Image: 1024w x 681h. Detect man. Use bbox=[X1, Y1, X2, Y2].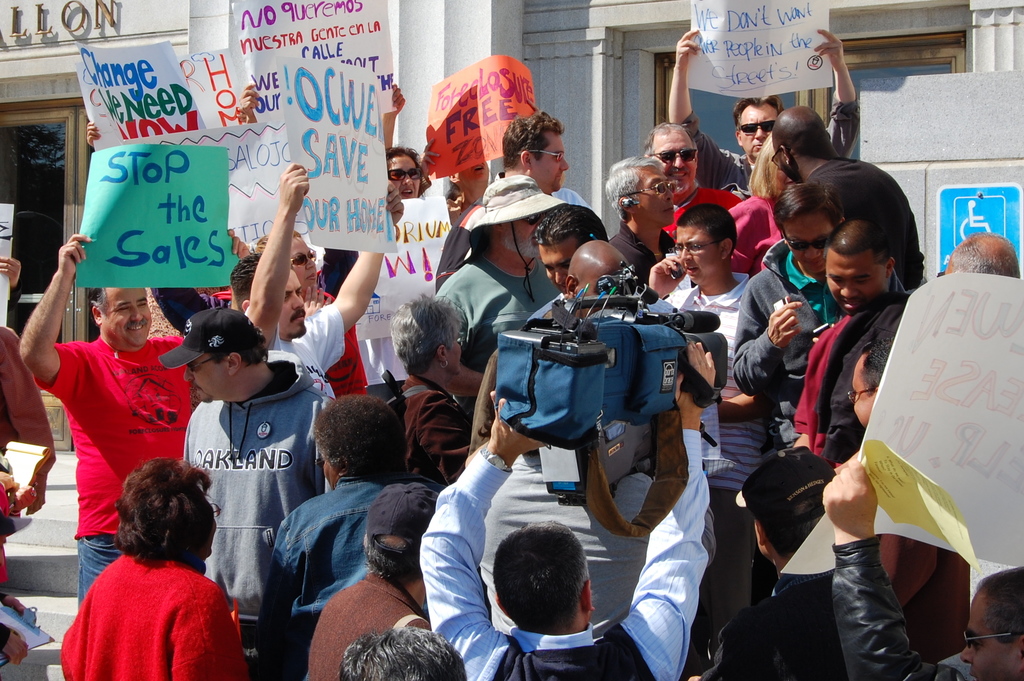
bbox=[229, 159, 394, 405].
